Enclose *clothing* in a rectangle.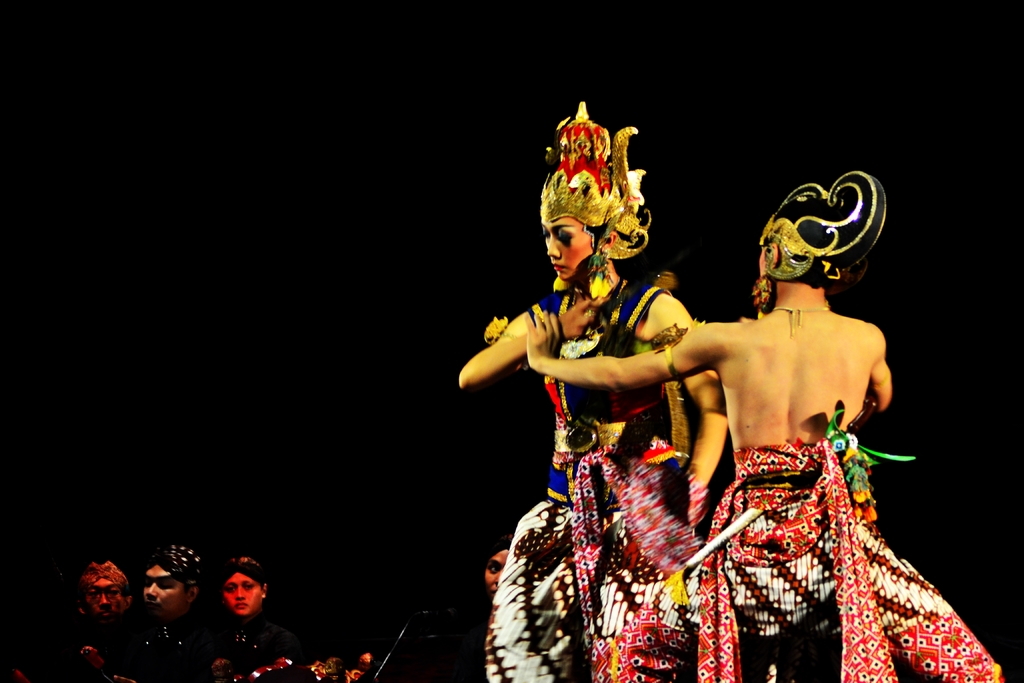
{"x1": 204, "y1": 612, "x2": 308, "y2": 682}.
